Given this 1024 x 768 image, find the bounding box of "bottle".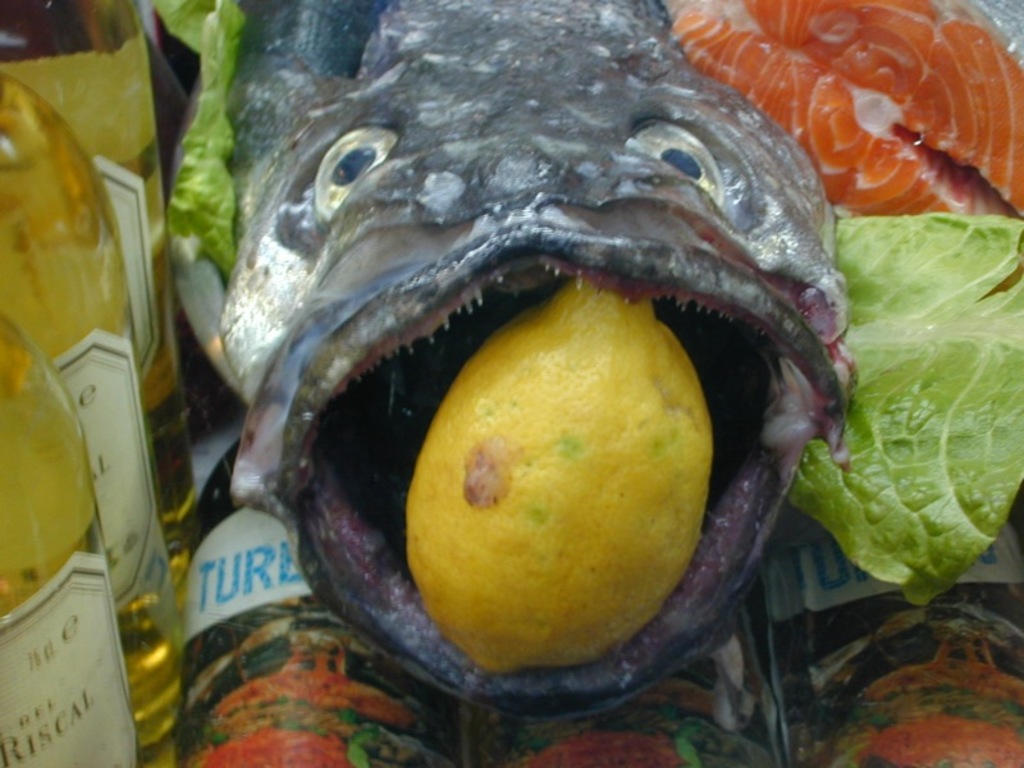
0:319:136:767.
